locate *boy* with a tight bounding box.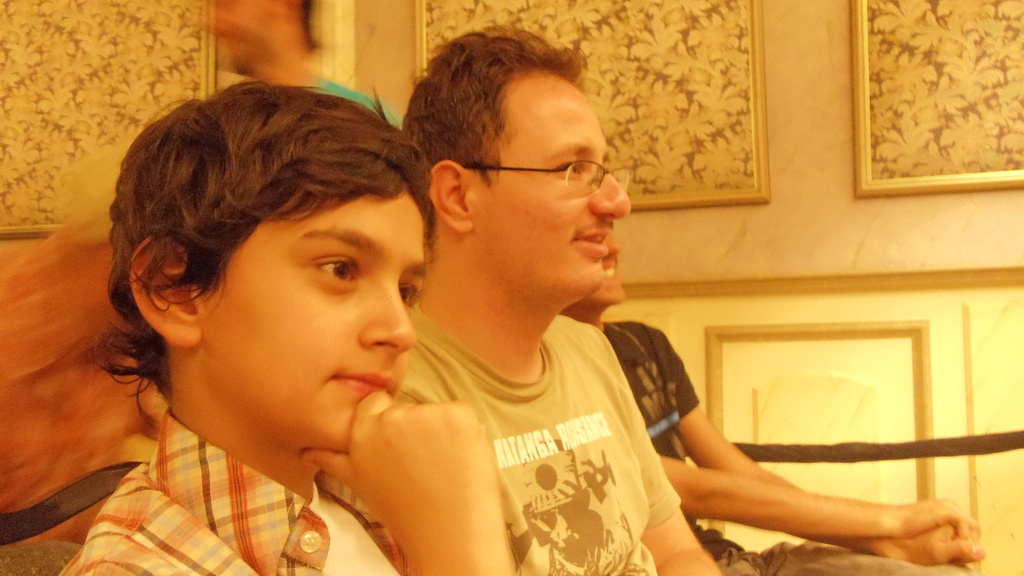
l=59, t=69, r=519, b=575.
